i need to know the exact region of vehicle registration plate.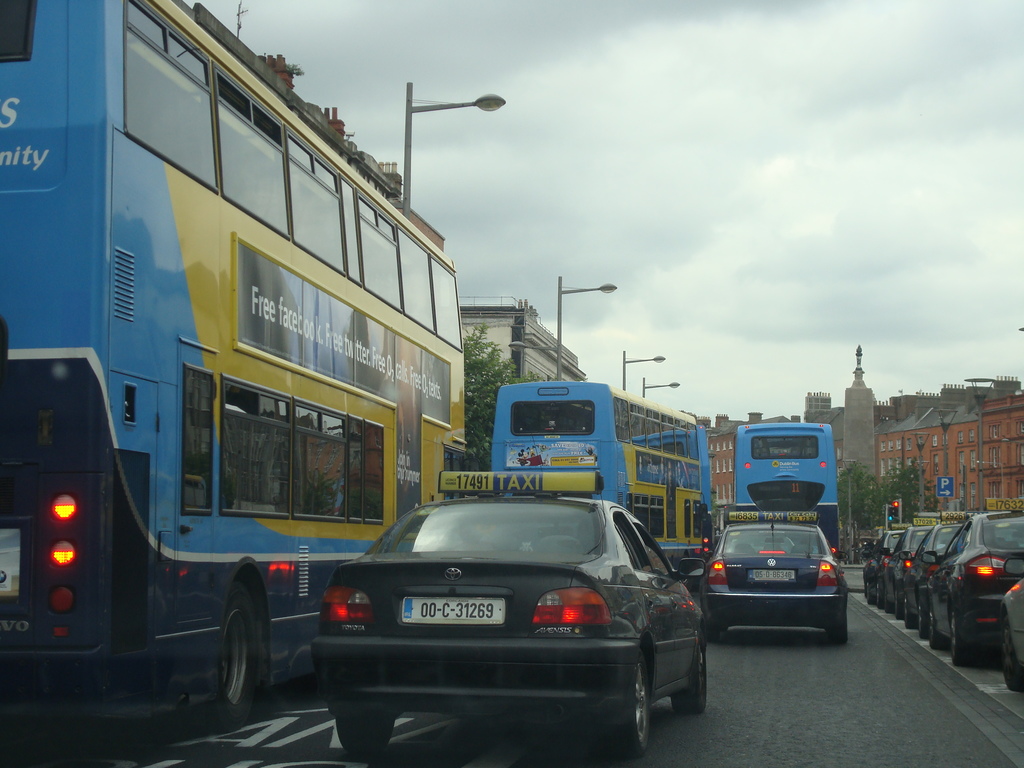
Region: 398, 592, 506, 622.
